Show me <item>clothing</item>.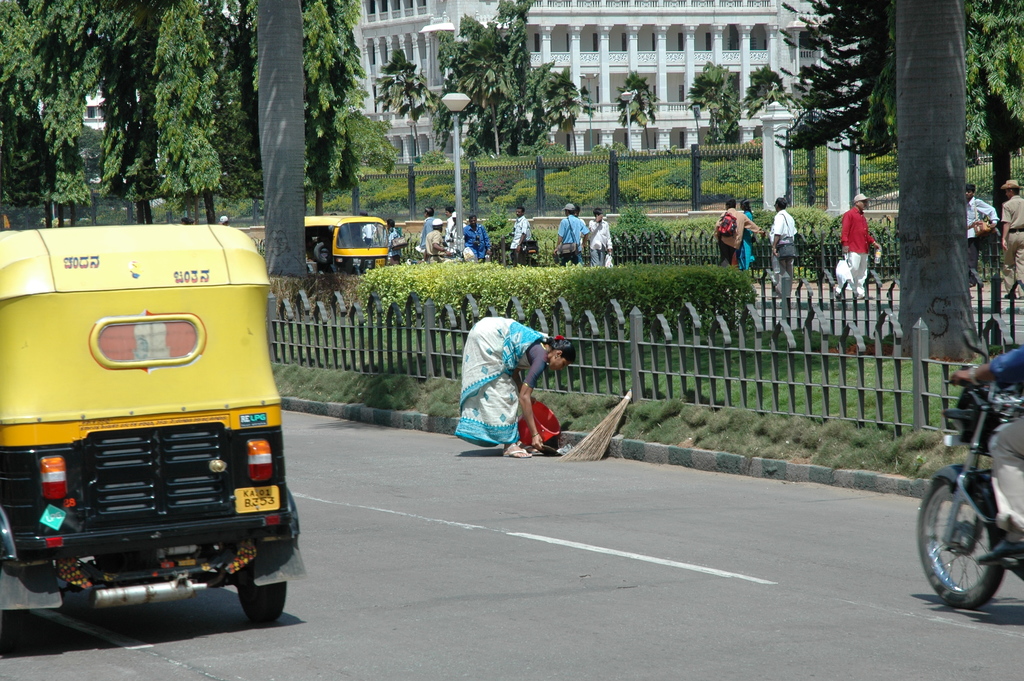
<item>clothing</item> is here: bbox=[385, 226, 402, 255].
